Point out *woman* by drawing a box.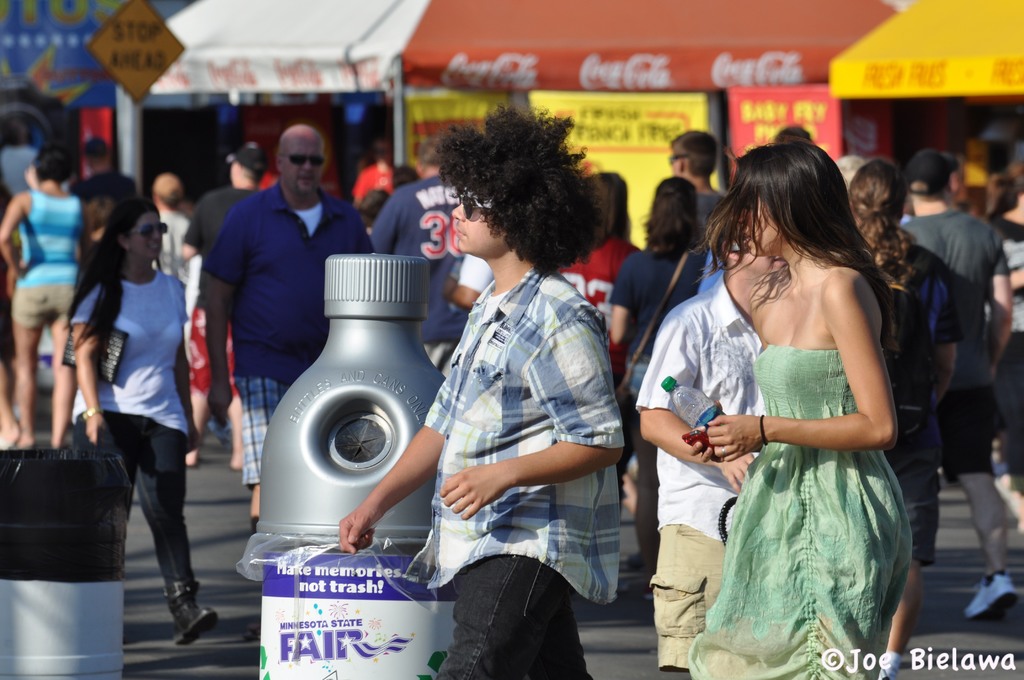
72, 197, 223, 642.
